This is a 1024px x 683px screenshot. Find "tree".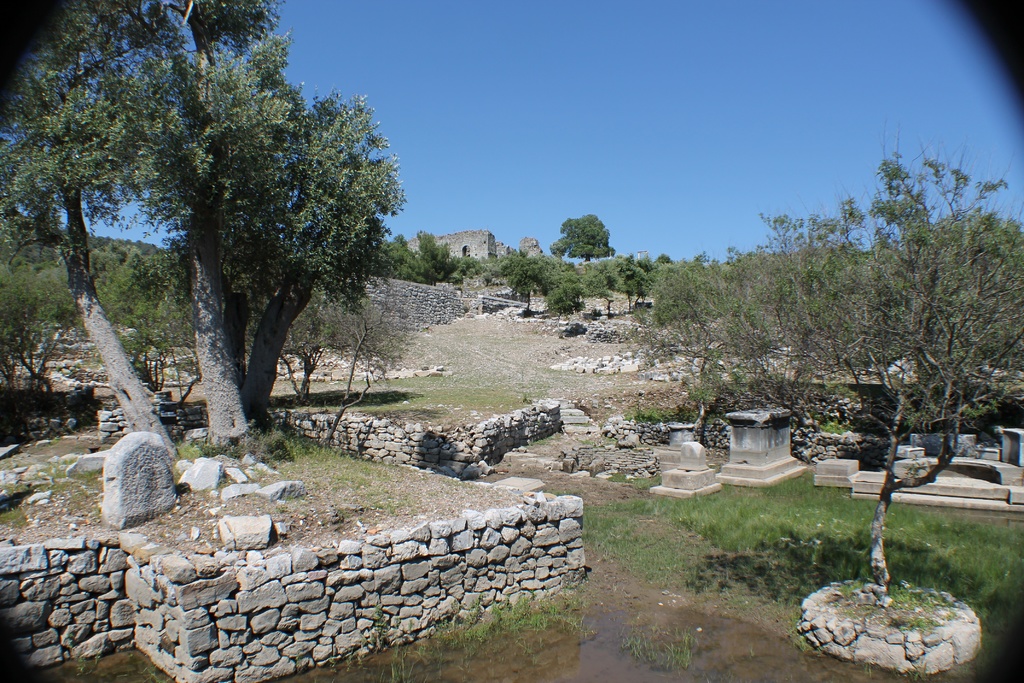
Bounding box: crop(0, 0, 422, 467).
